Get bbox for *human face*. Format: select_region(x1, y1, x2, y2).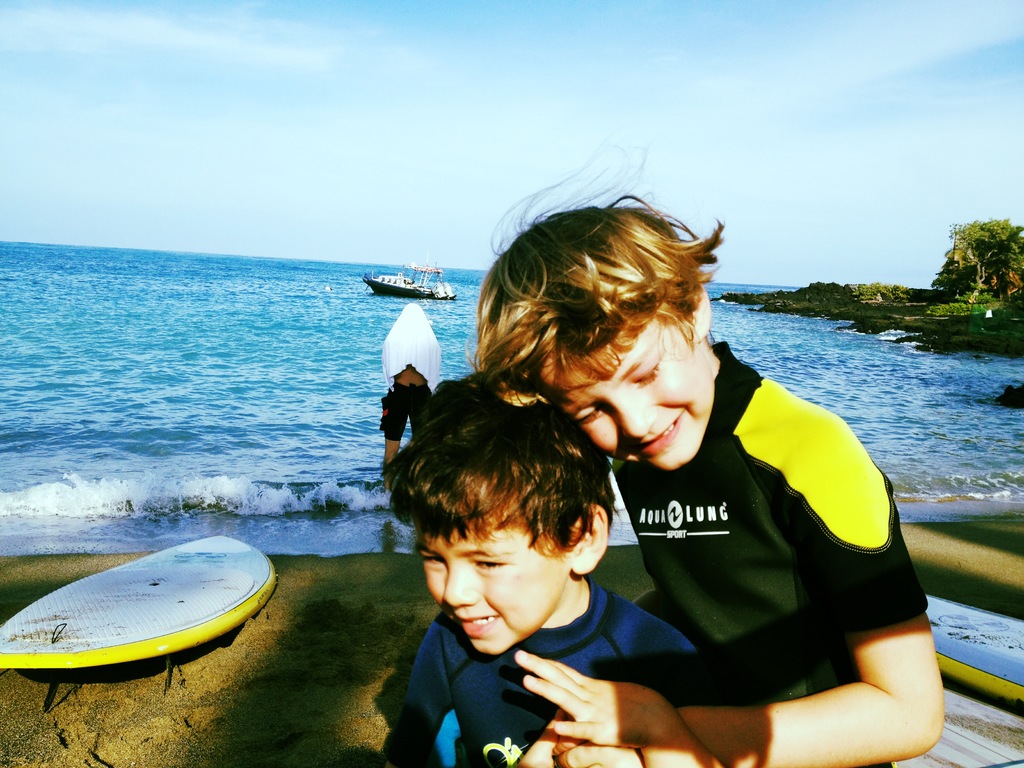
select_region(421, 519, 560, 652).
